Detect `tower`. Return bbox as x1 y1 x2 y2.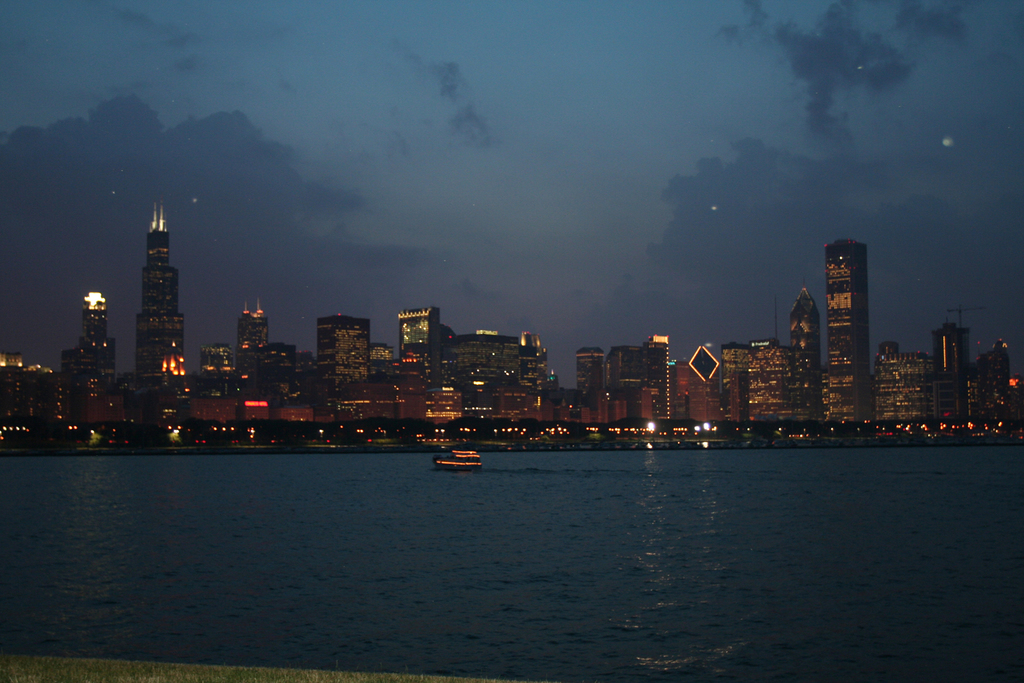
237 299 267 390.
